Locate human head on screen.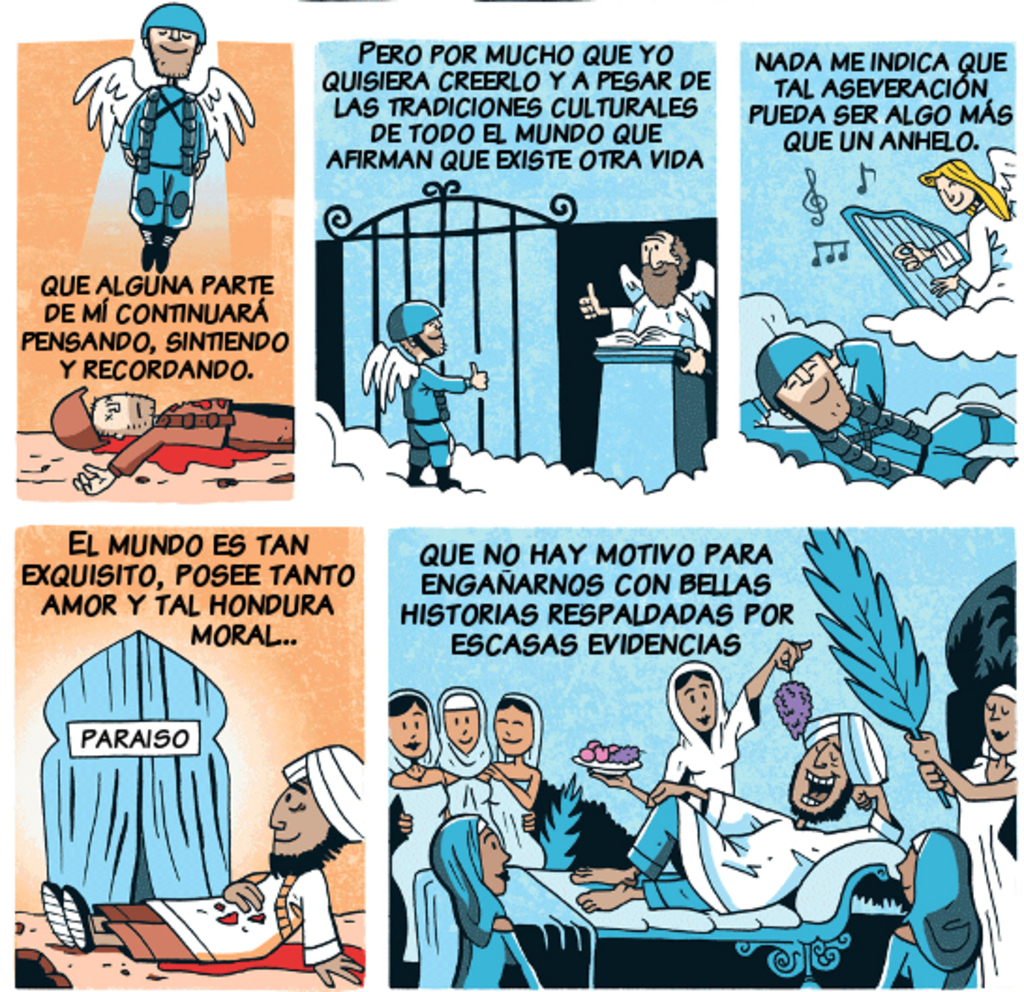
On screen at pyautogui.locateOnScreen(636, 225, 679, 304).
